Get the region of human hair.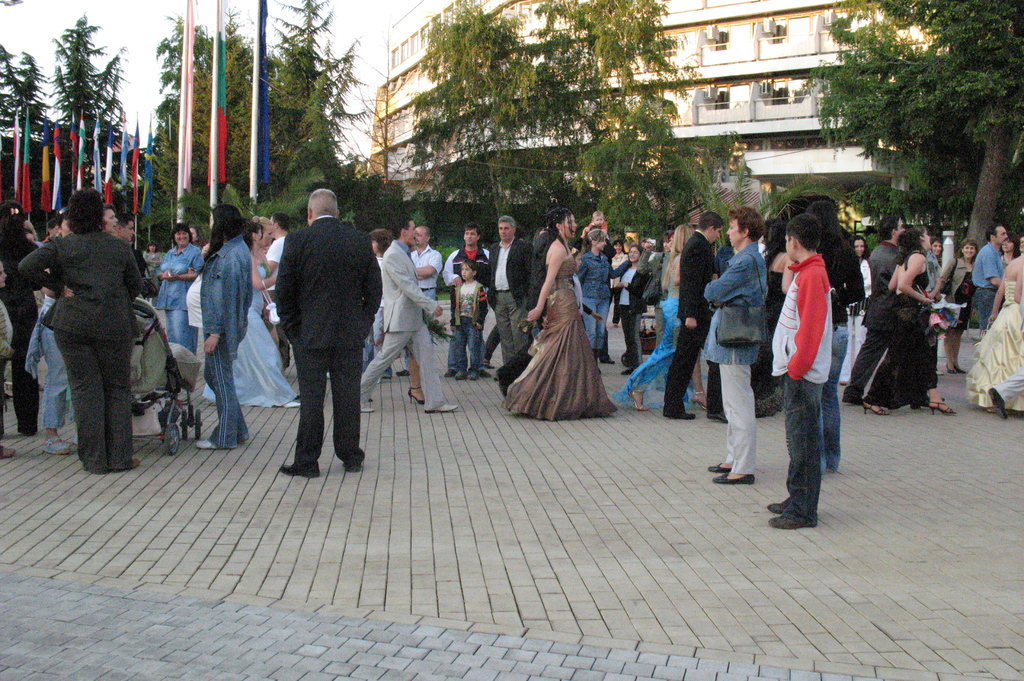
bbox=(0, 214, 34, 276).
